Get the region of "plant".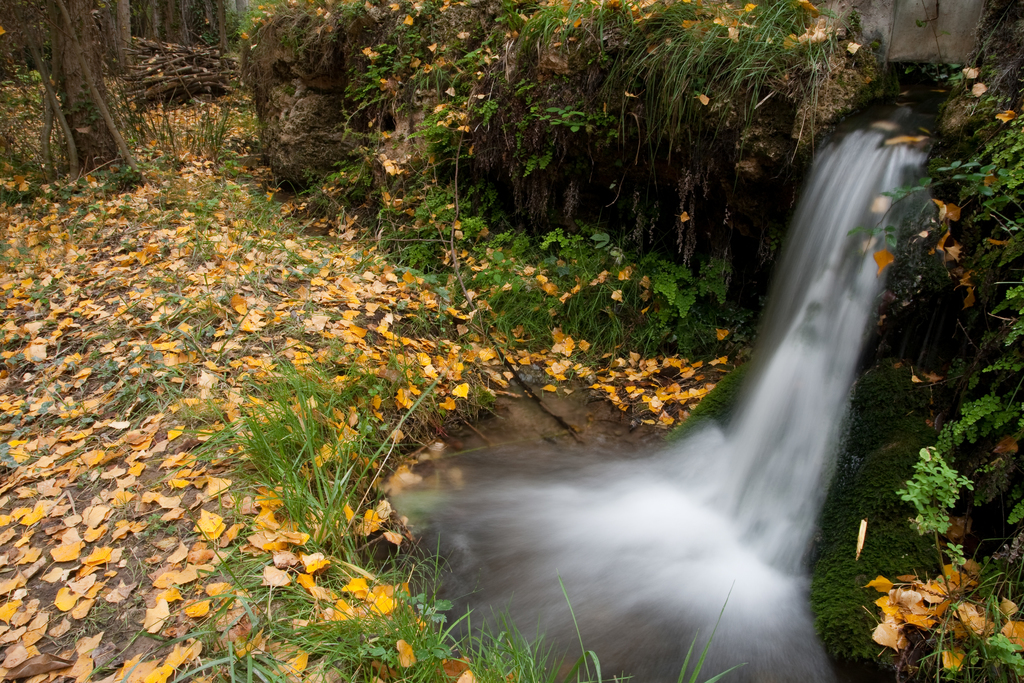
crop(454, 605, 610, 682).
